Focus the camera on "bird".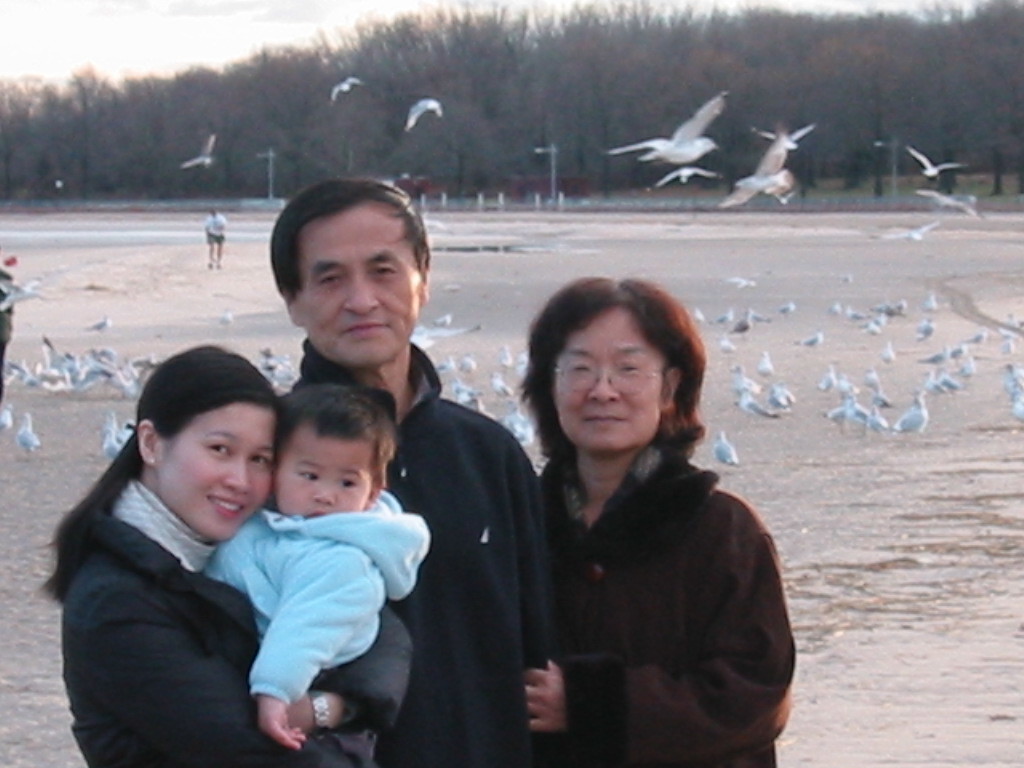
Focus region: [409,96,452,135].
